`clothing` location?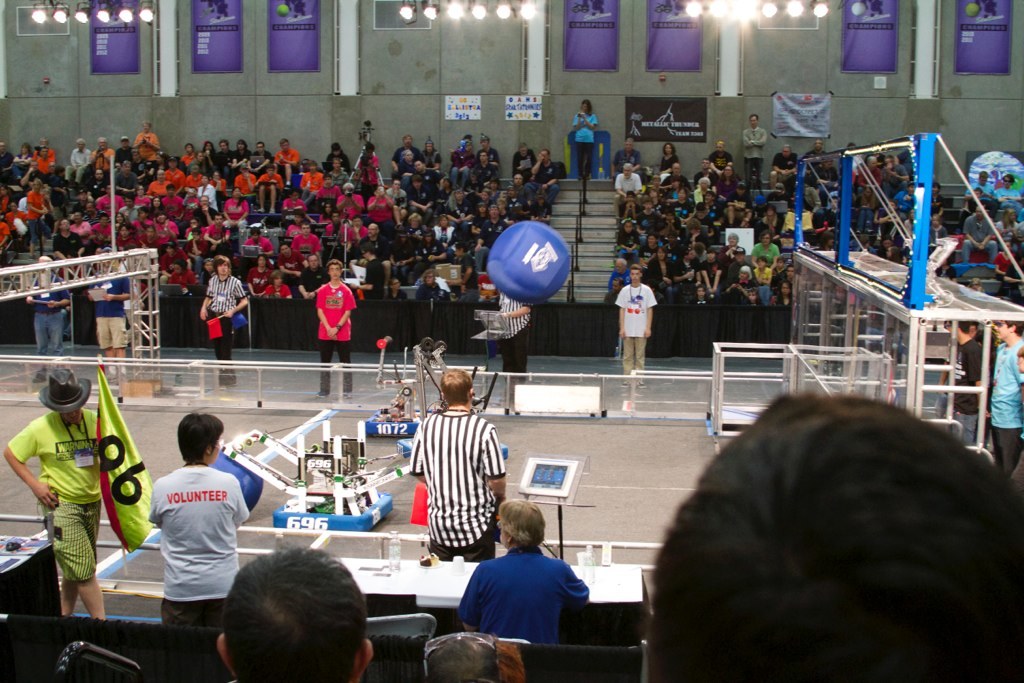
pyautogui.locateOnScreen(946, 341, 980, 445)
